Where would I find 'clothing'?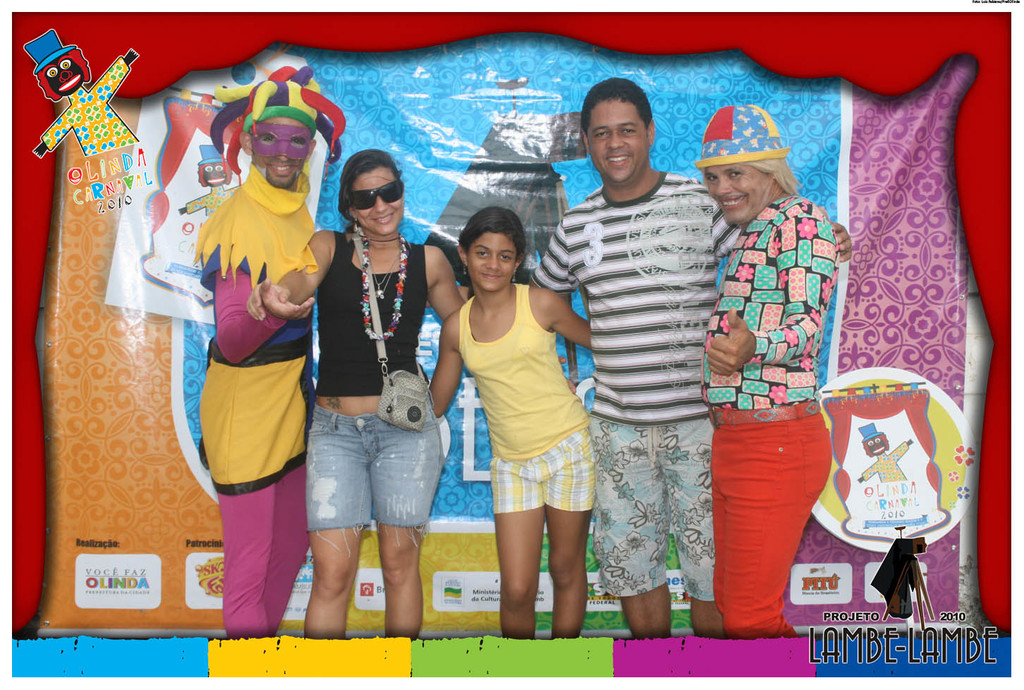
At Rect(697, 194, 805, 641).
